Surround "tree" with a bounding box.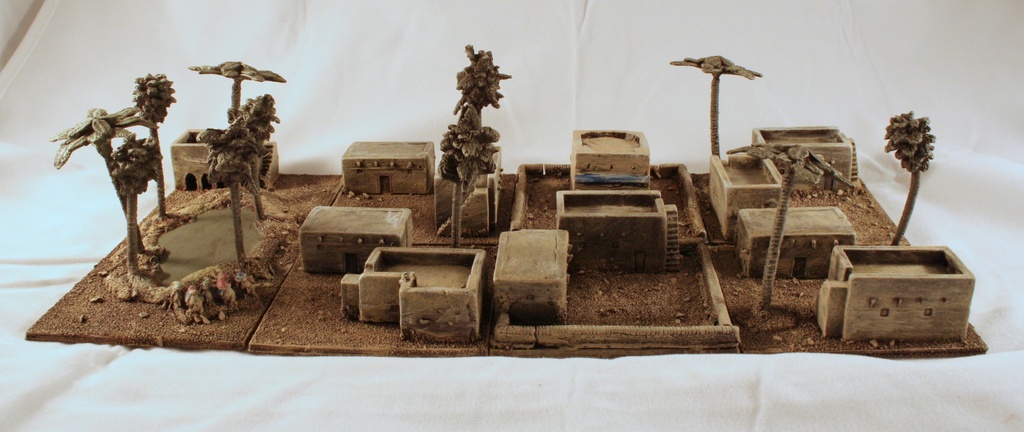
672 51 764 169.
